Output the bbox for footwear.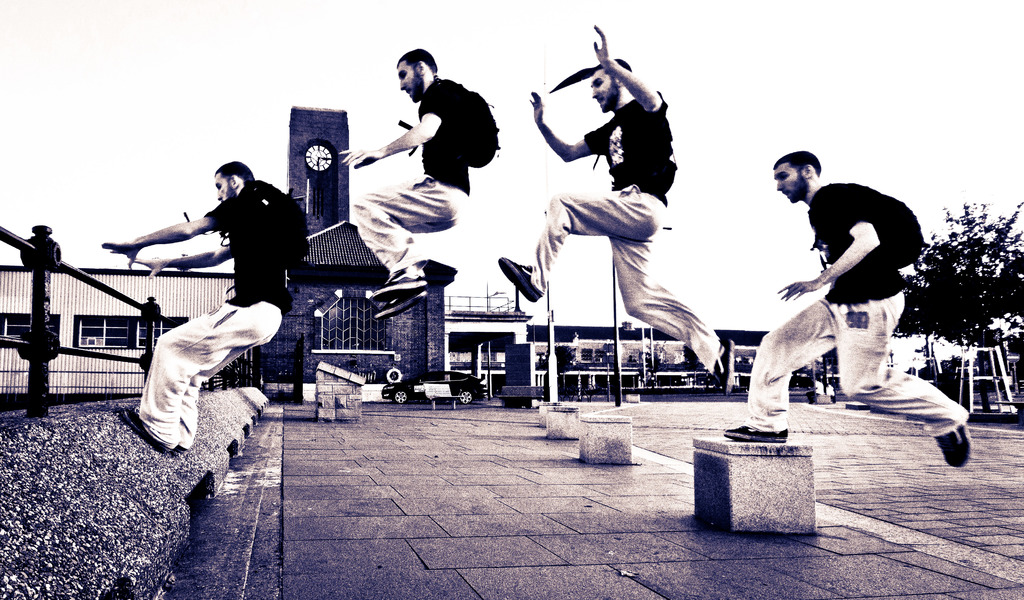
region(121, 409, 168, 464).
